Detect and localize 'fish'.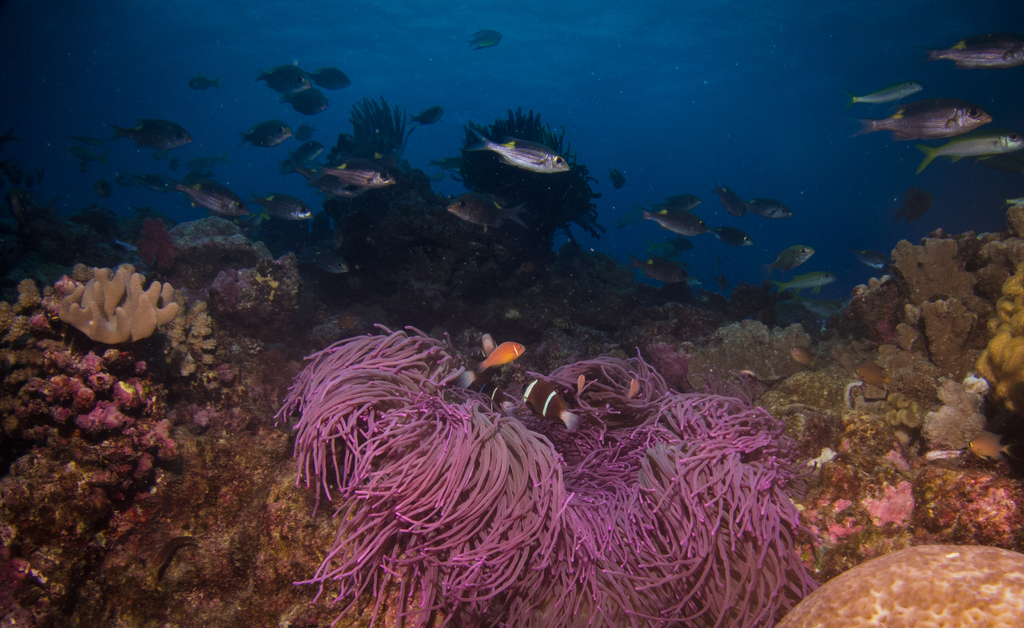
Localized at box(254, 190, 316, 223).
